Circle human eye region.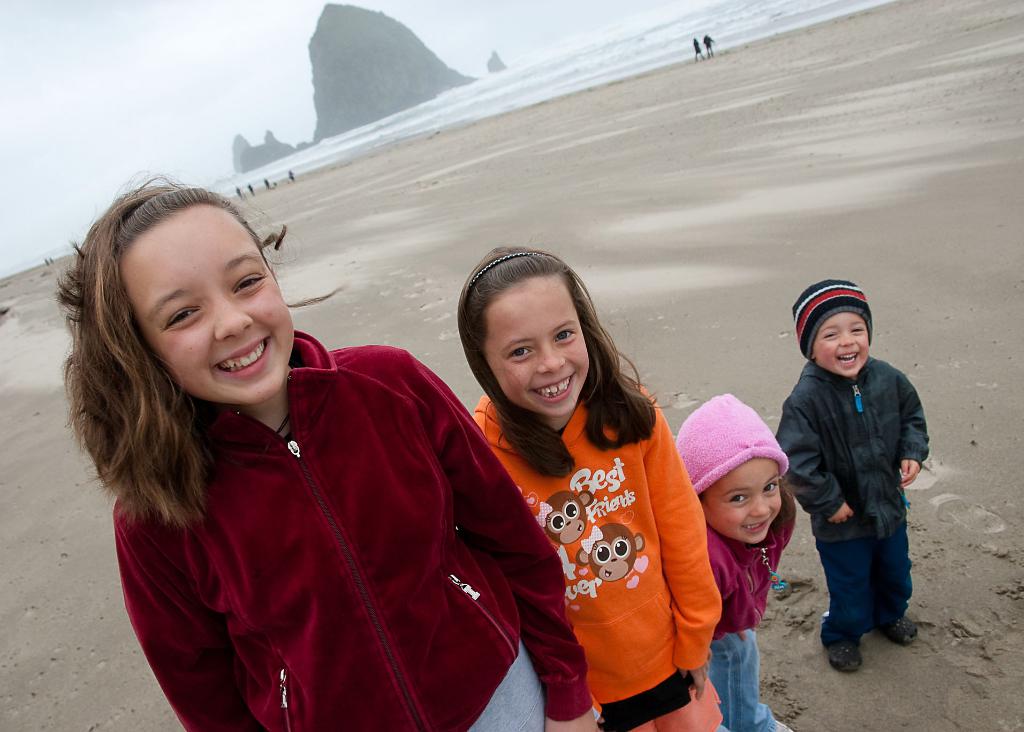
Region: 555:329:579:347.
